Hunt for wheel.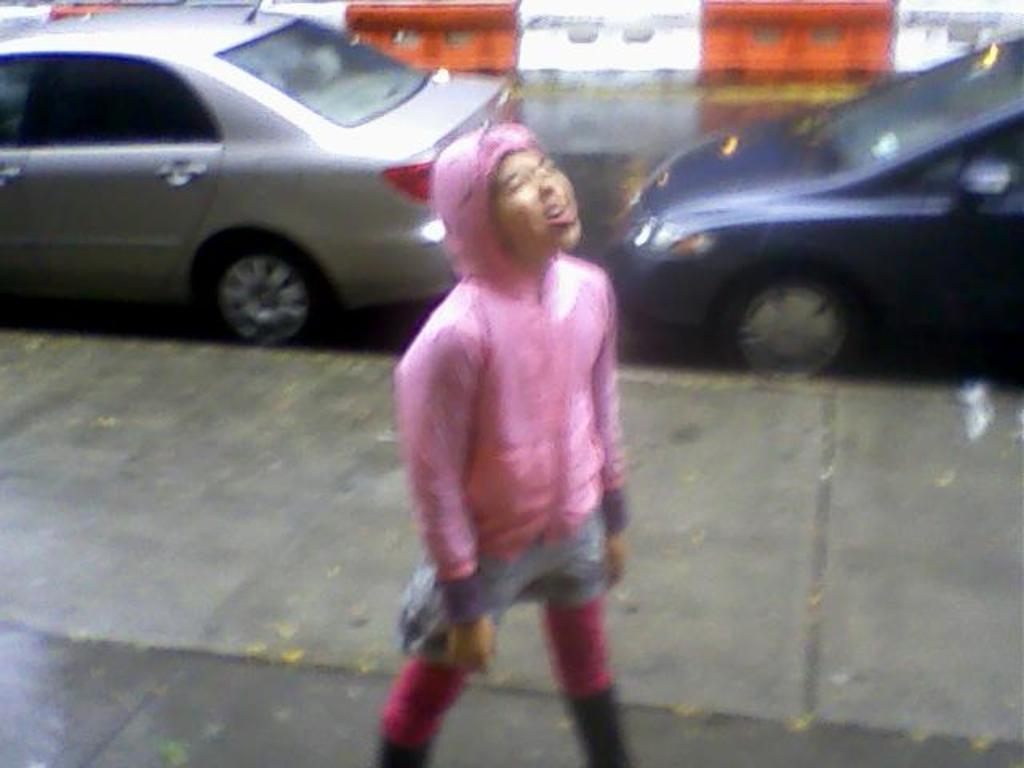
Hunted down at [left=720, top=253, right=866, bottom=389].
